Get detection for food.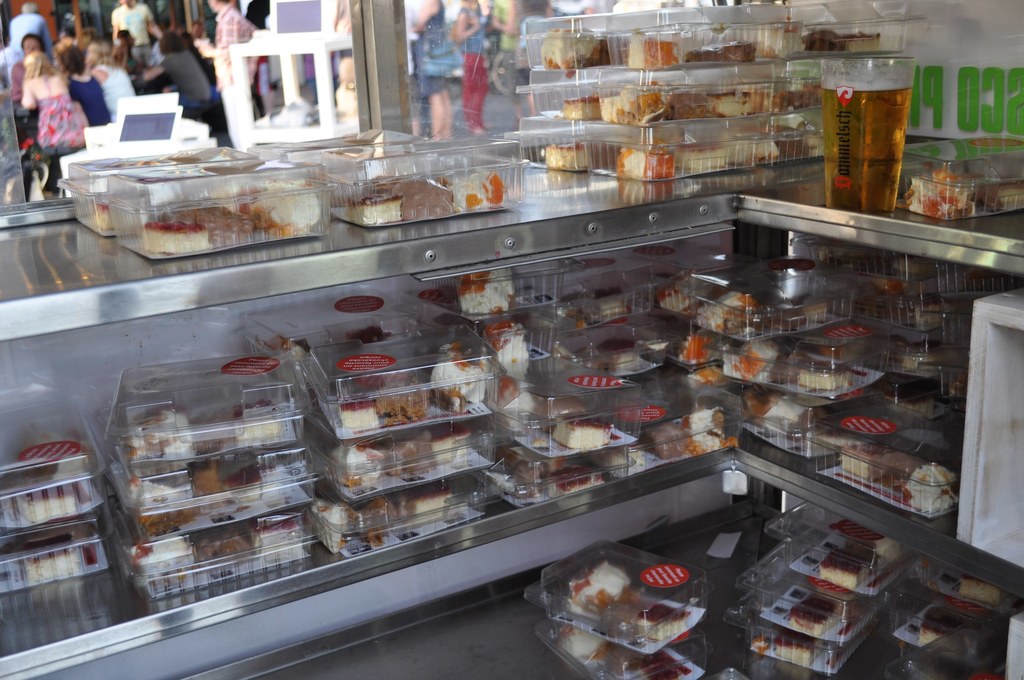
Detection: (419,421,474,464).
